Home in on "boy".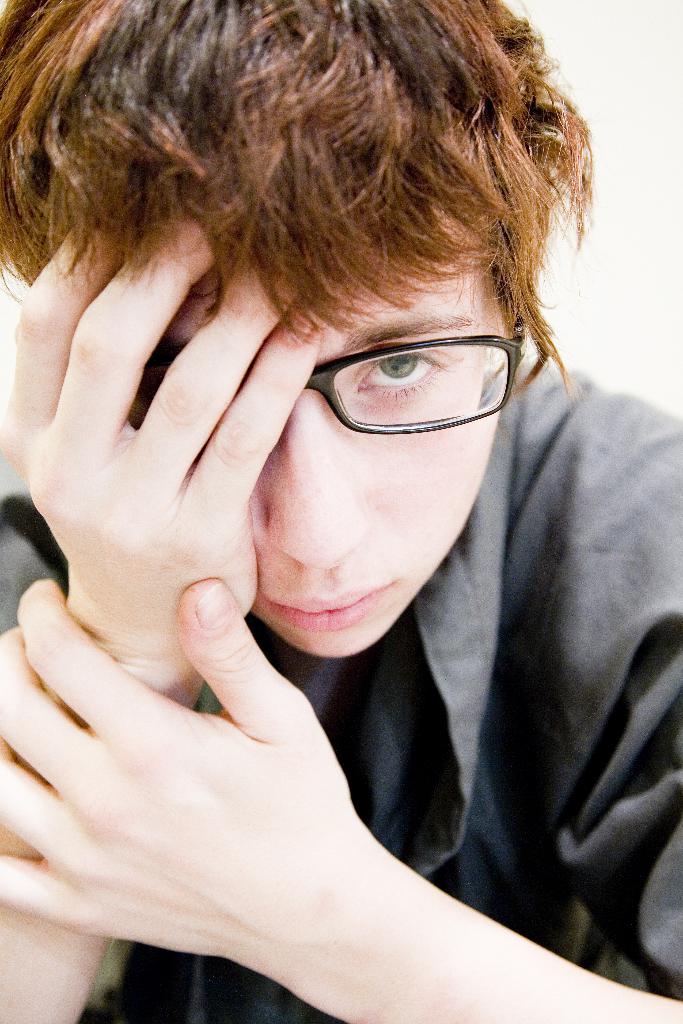
Homed in at detection(0, 0, 682, 1023).
